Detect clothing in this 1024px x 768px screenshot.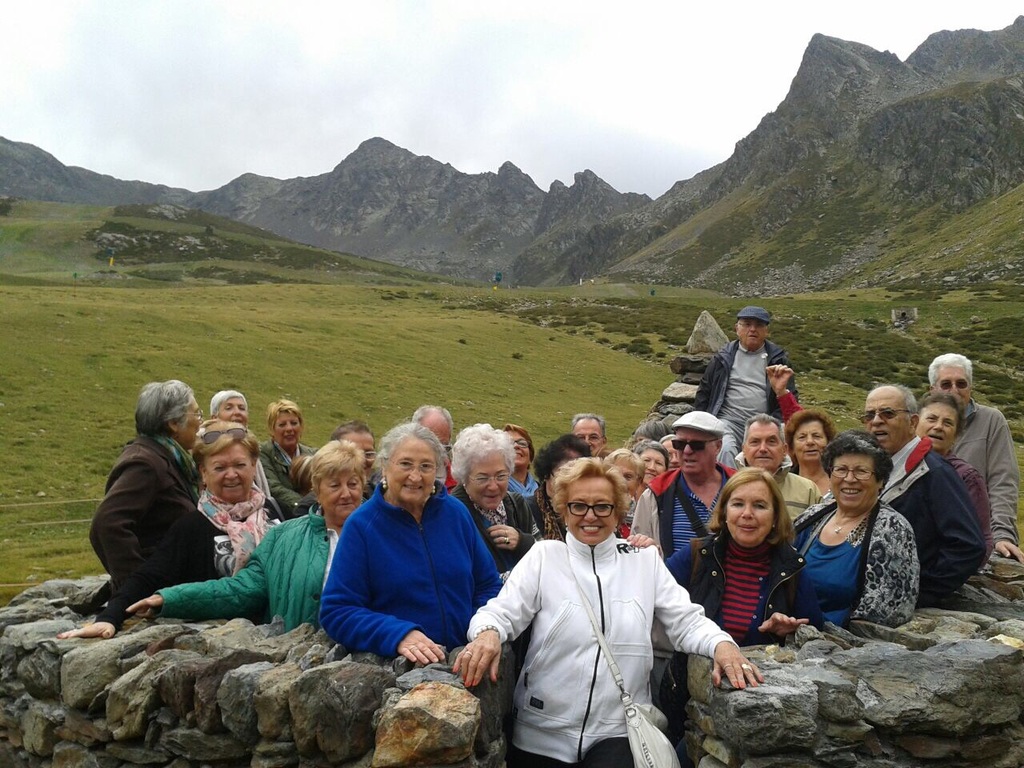
Detection: <bbox>507, 464, 543, 504</bbox>.
